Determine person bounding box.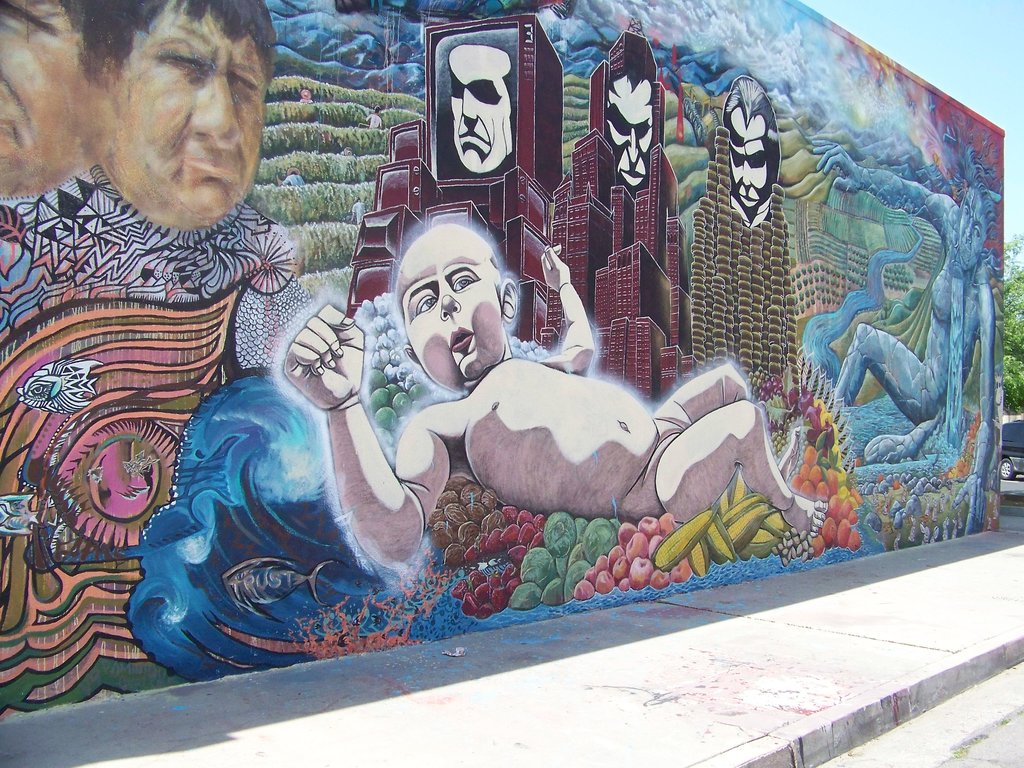
Determined: (101, 0, 281, 240).
